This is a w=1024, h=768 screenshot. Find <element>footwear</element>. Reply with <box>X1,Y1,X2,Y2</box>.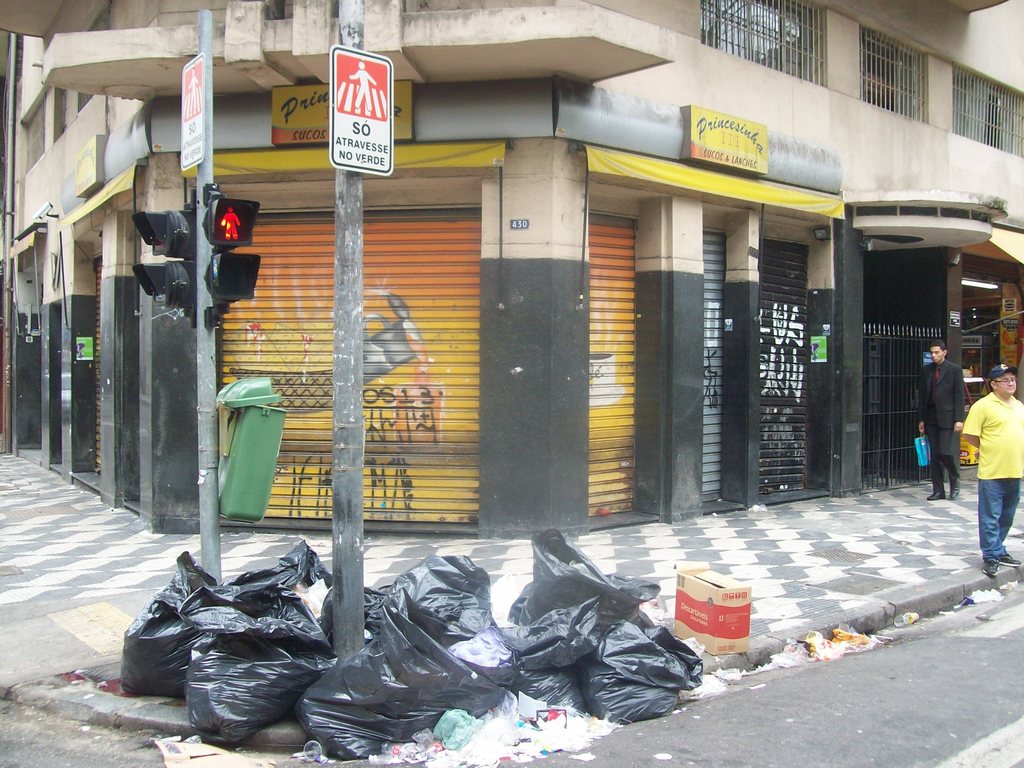
<box>948,484,961,499</box>.
